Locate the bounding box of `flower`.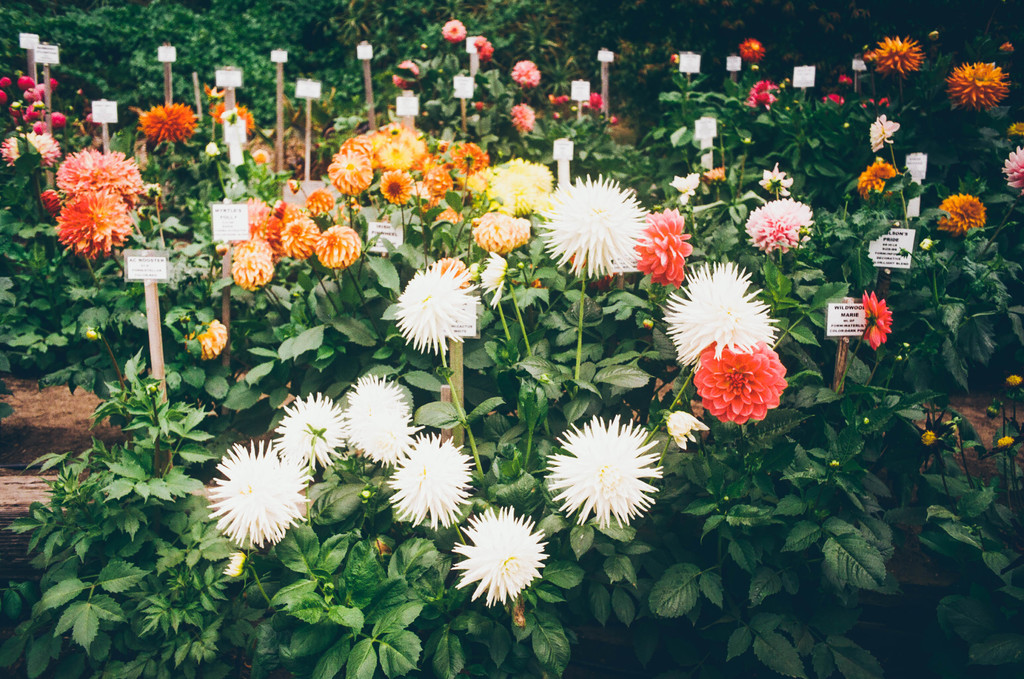
Bounding box: (x1=467, y1=35, x2=499, y2=61).
